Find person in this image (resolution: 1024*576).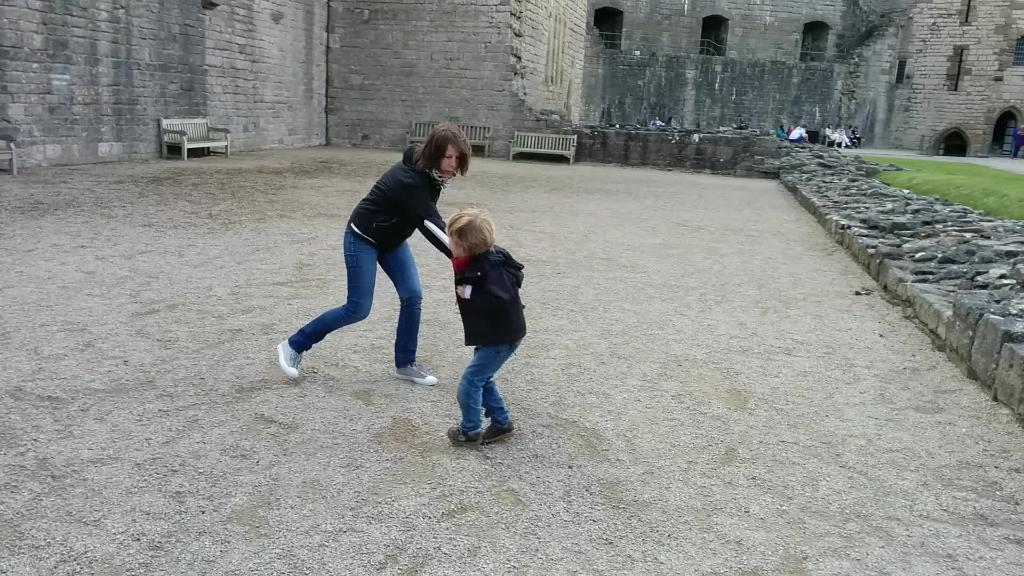
441,198,525,438.
